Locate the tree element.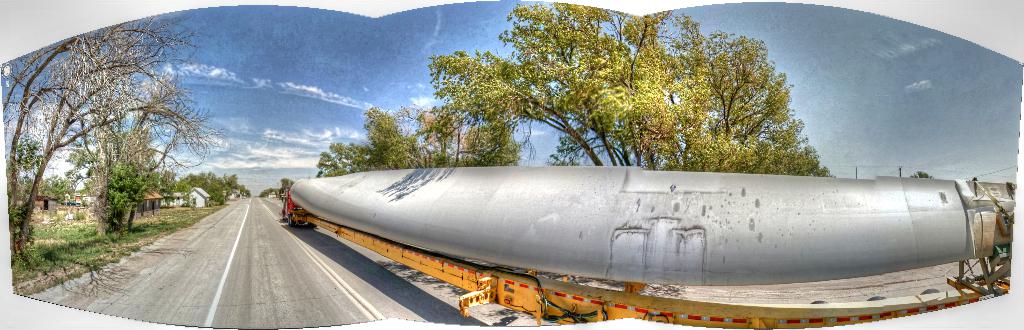
Element bbox: region(29, 36, 216, 246).
